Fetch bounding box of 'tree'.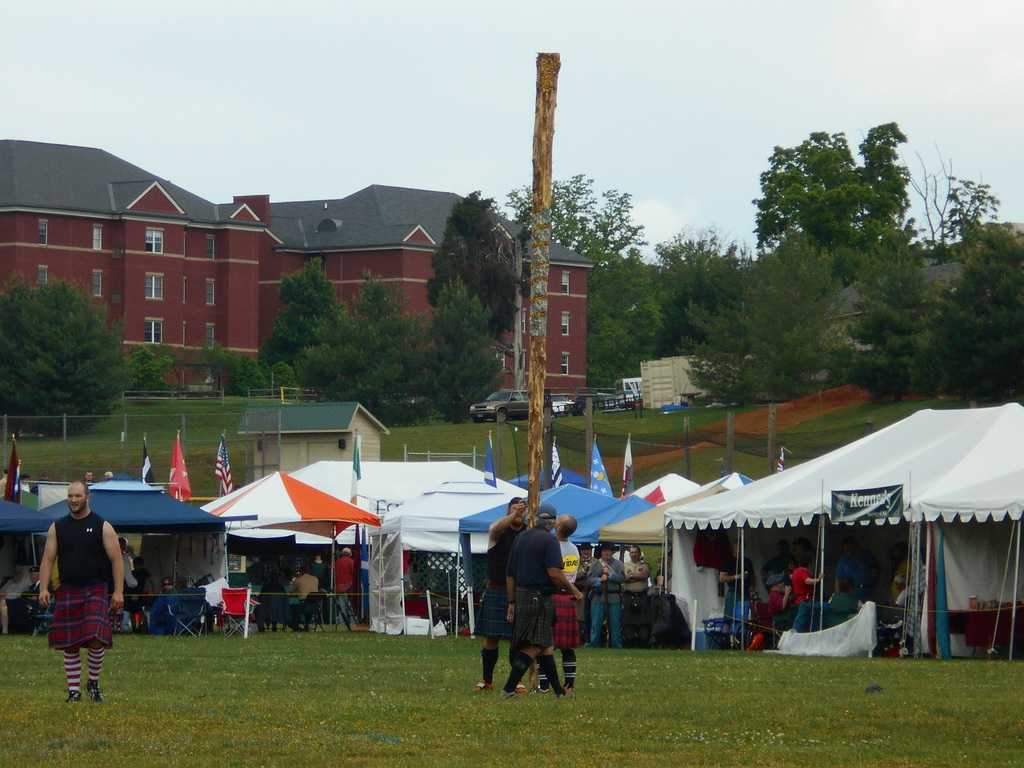
Bbox: box(517, 175, 592, 259).
